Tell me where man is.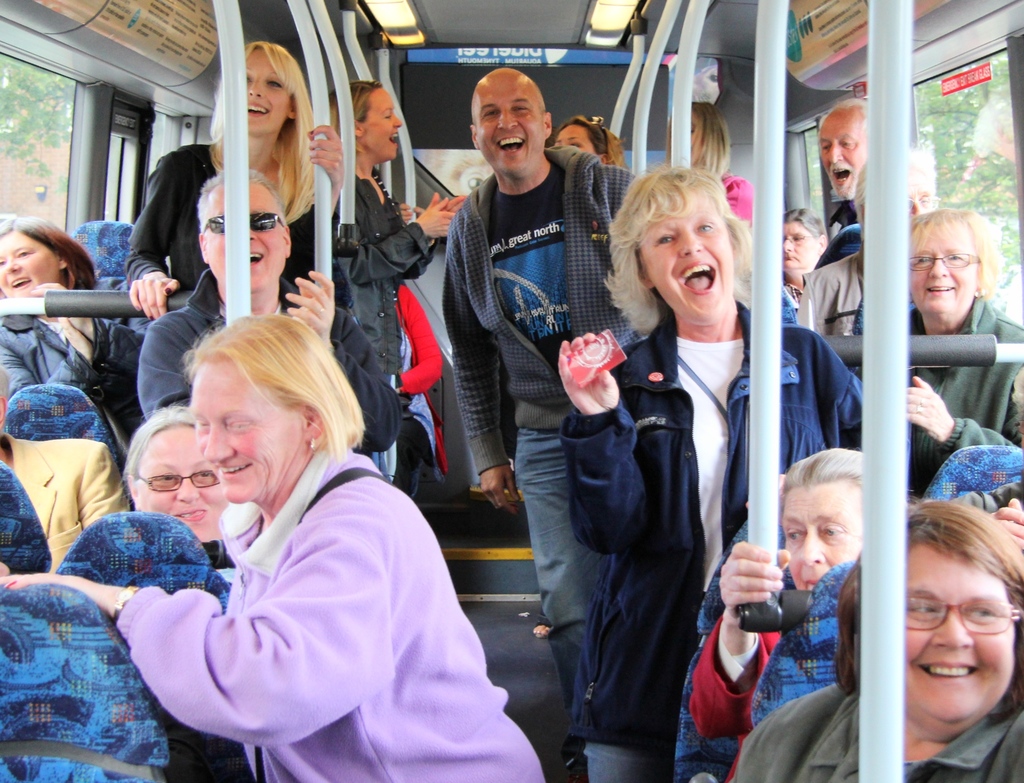
man is at region(817, 96, 873, 226).
